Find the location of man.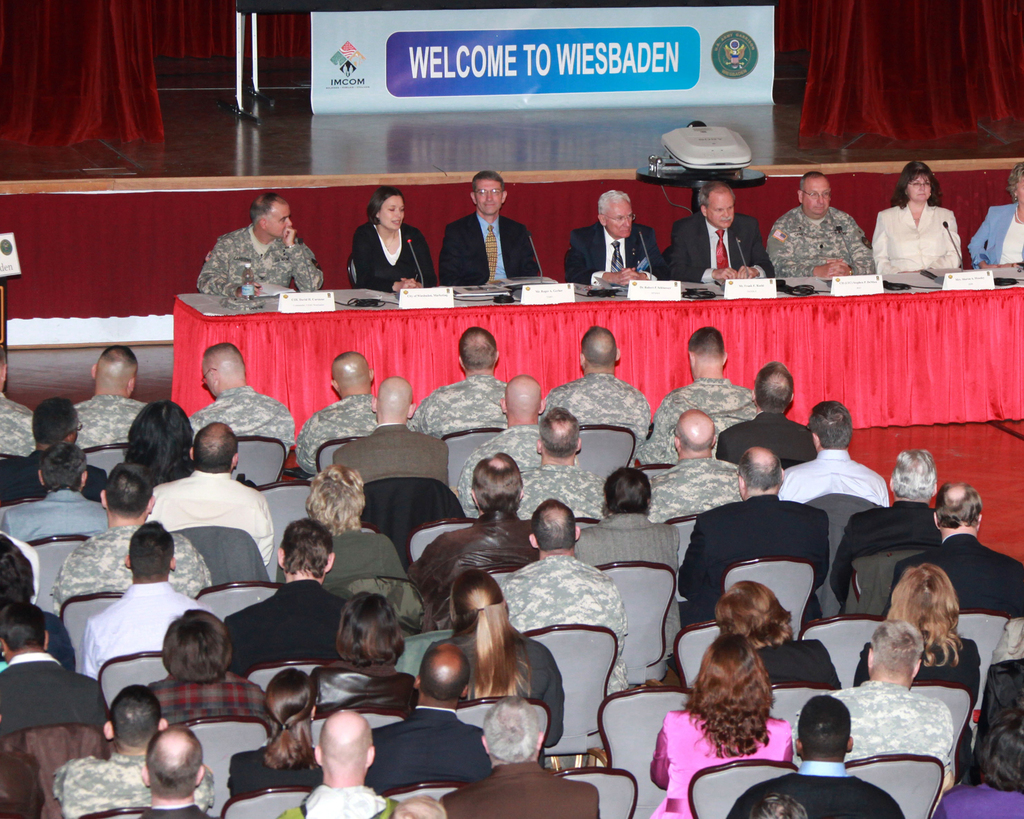
Location: <region>675, 443, 827, 624</region>.
